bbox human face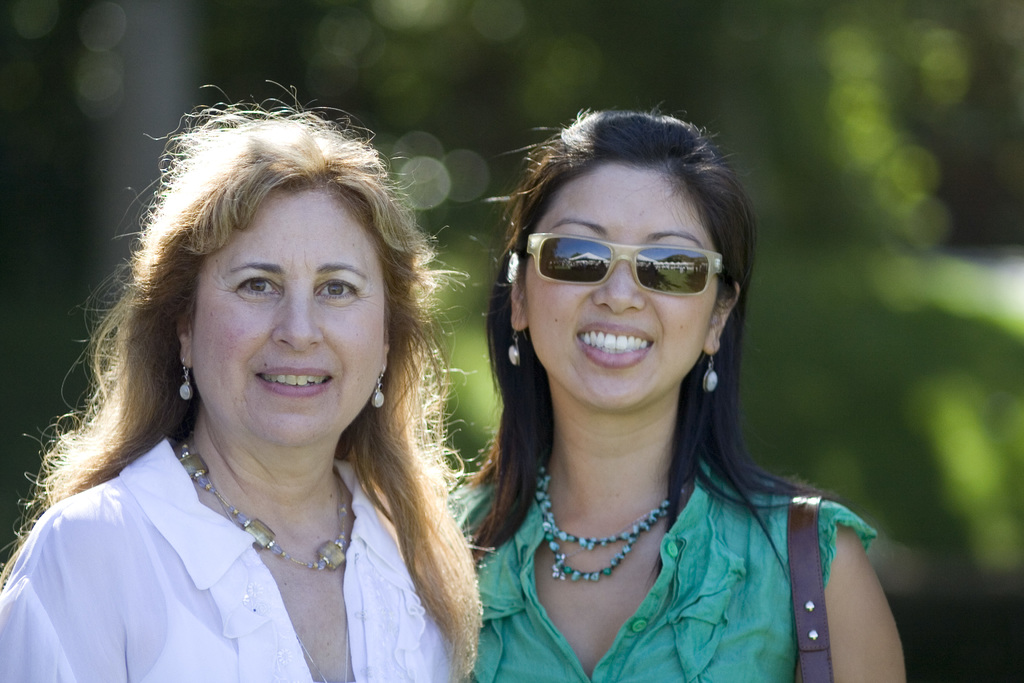
locate(507, 168, 718, 411)
